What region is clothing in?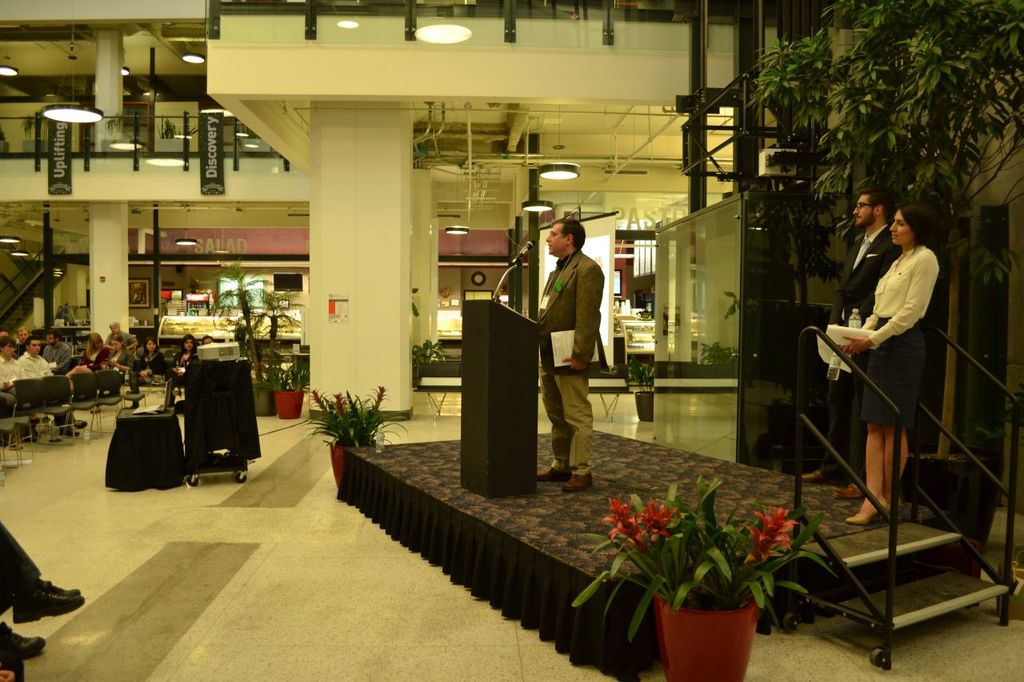
detection(821, 224, 902, 481).
